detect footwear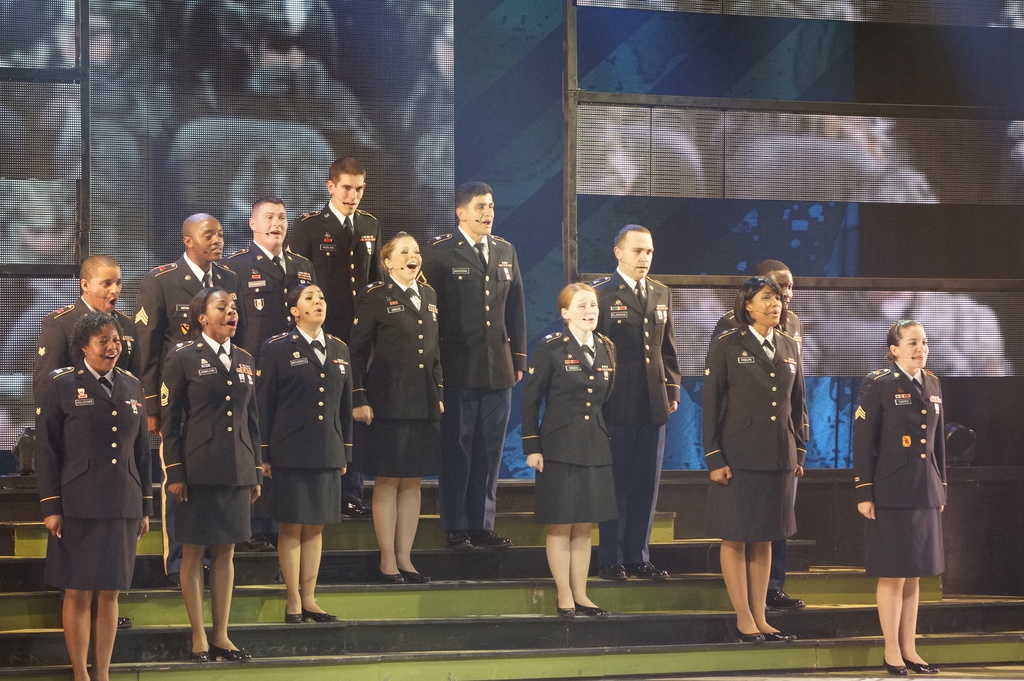
[left=311, top=609, right=339, bottom=621]
